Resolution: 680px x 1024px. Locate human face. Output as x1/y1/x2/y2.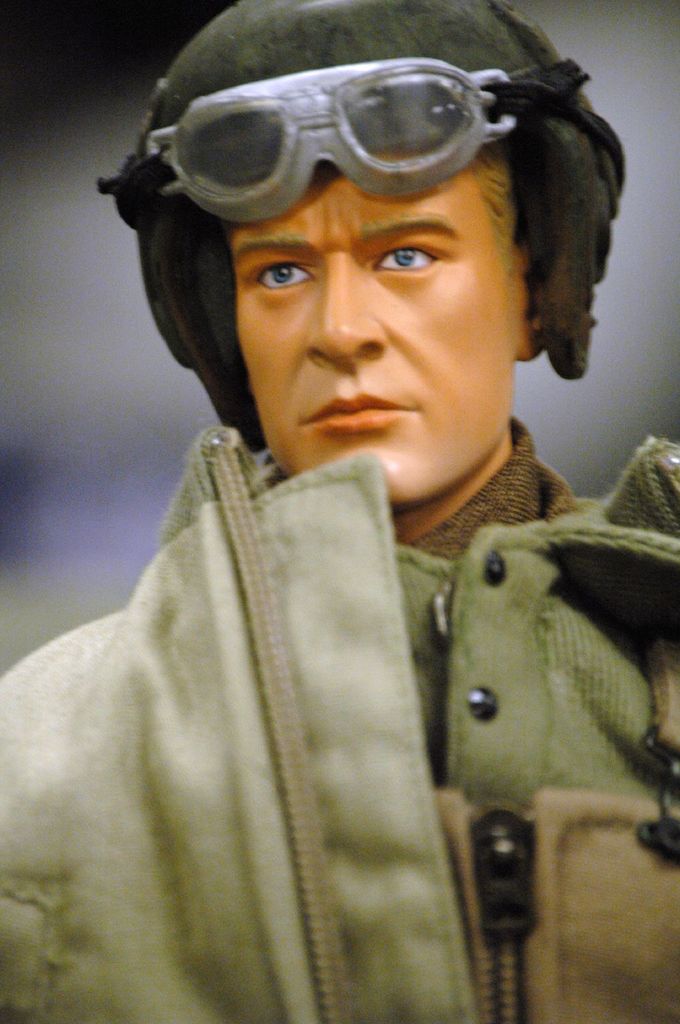
233/165/534/509.
